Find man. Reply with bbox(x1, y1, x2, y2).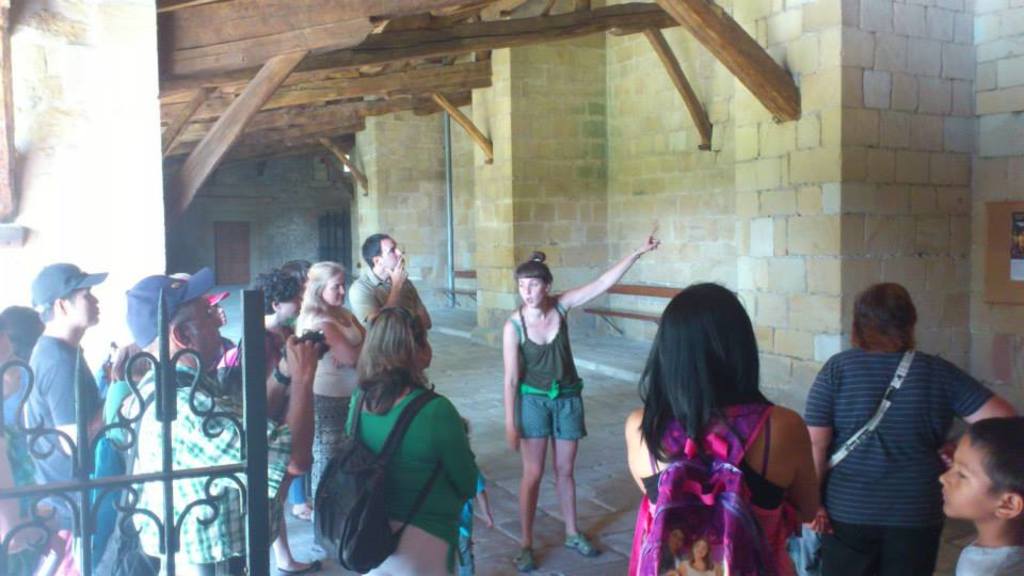
bbox(337, 242, 435, 329).
